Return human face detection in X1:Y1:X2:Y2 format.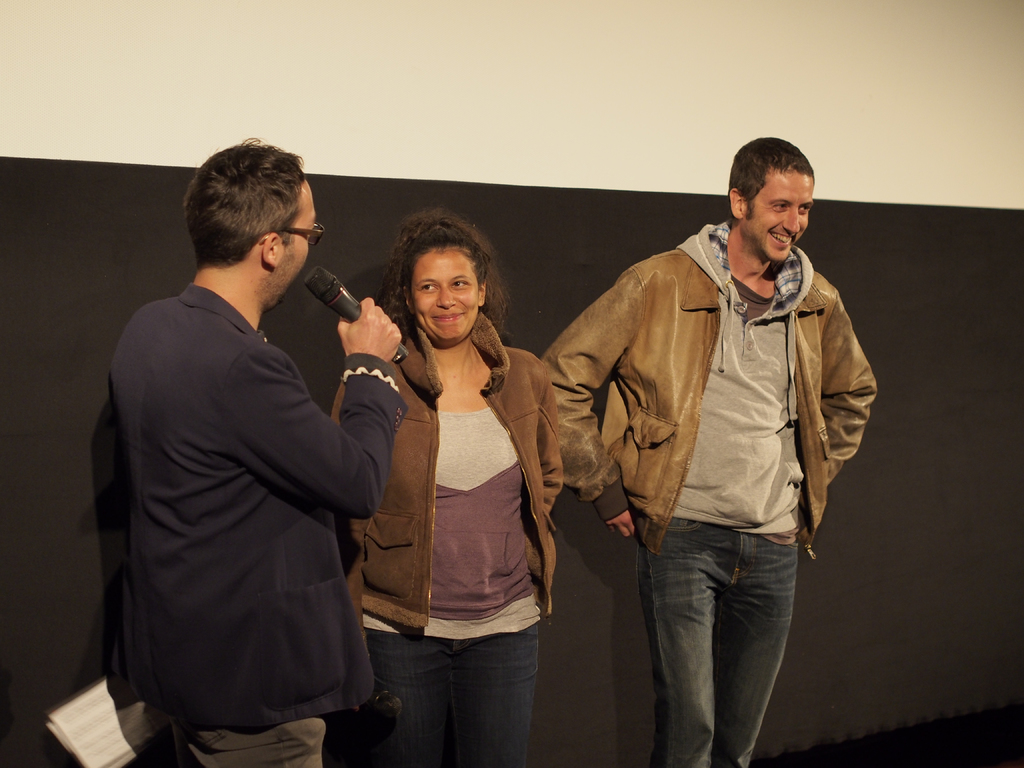
411:249:478:339.
